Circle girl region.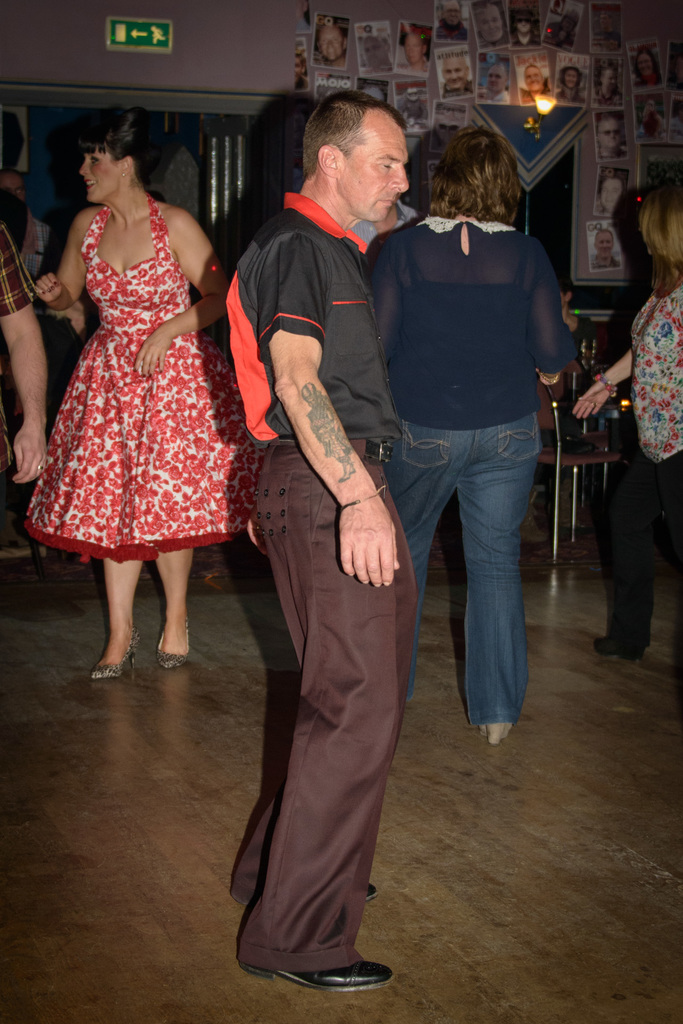
Region: box=[364, 127, 577, 733].
